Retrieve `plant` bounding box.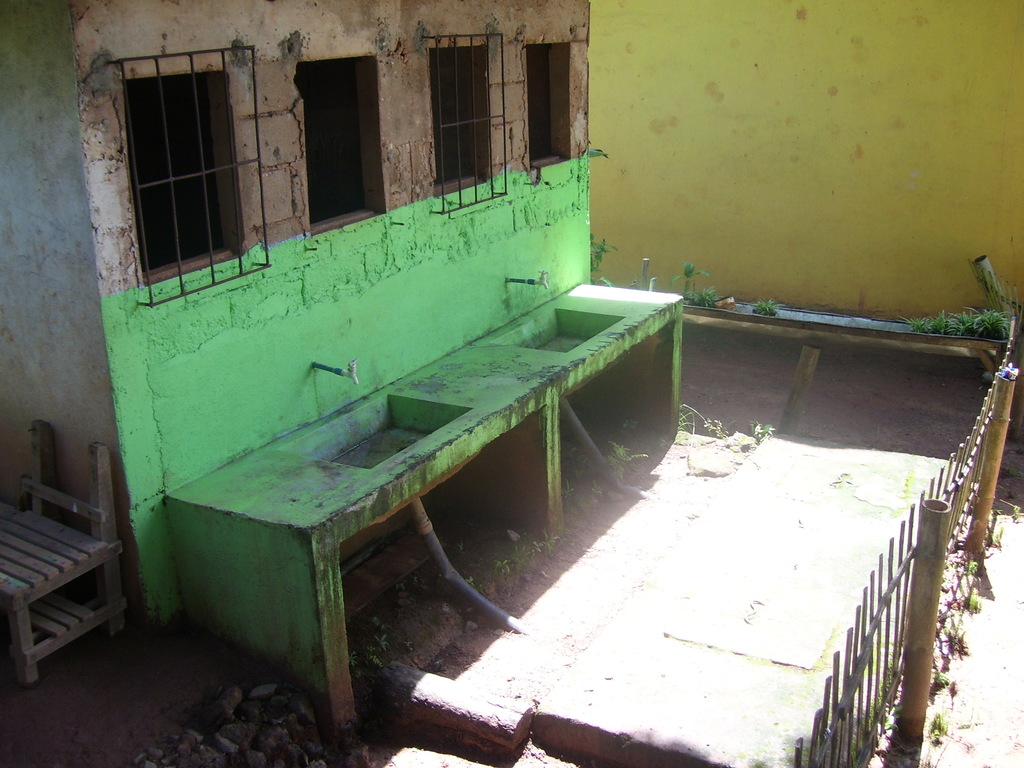
Bounding box: x1=498 y1=559 x2=517 y2=582.
